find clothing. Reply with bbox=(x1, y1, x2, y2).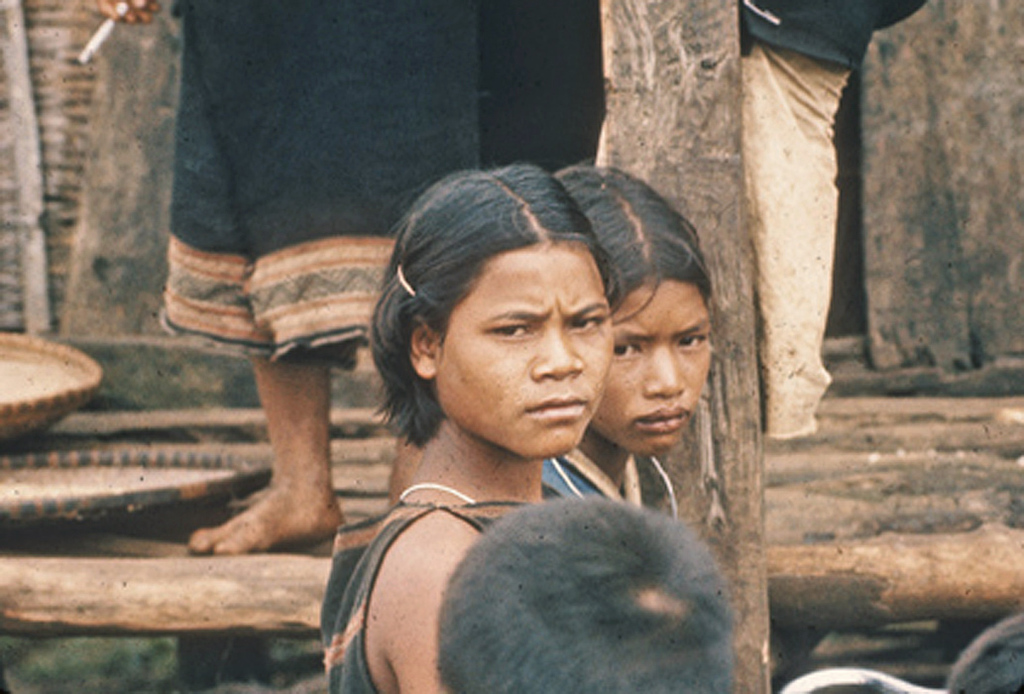
bbox=(324, 494, 564, 693).
